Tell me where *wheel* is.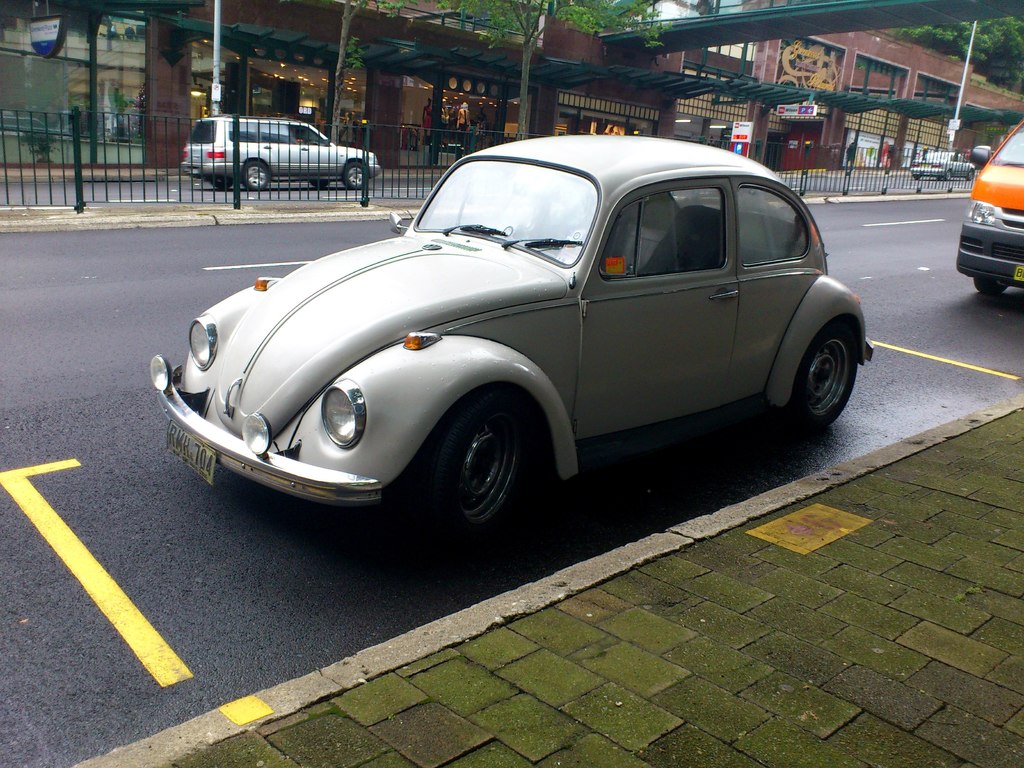
*wheel* is at 405/381/531/556.
